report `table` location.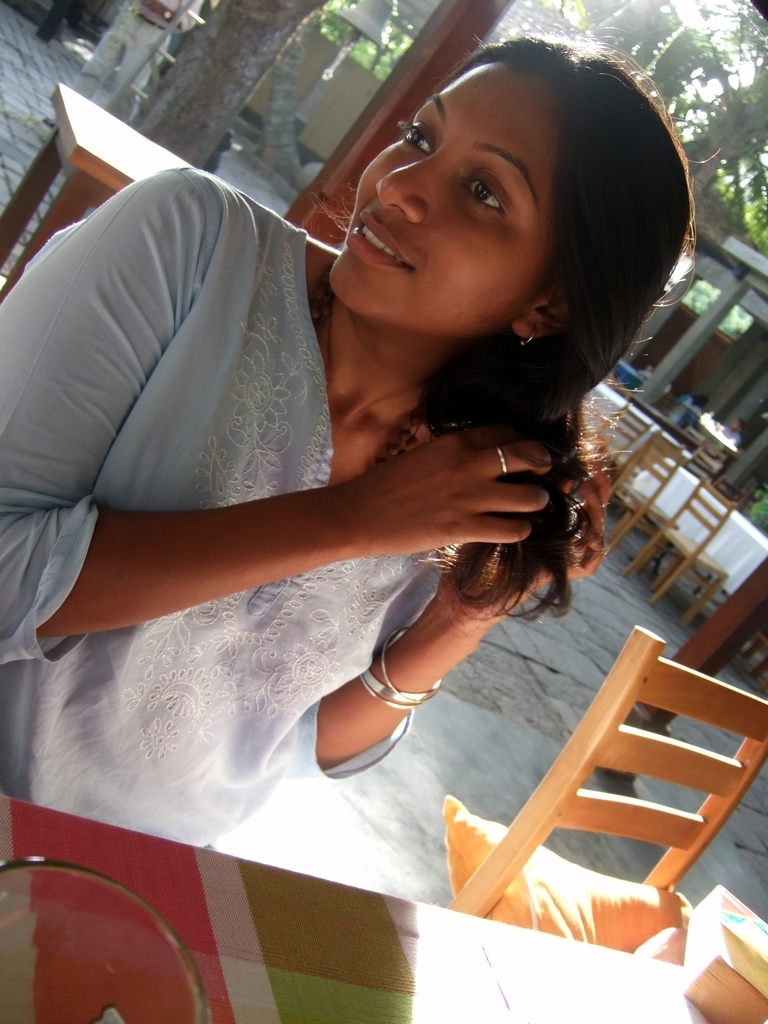
Report: left=580, top=376, right=694, bottom=479.
